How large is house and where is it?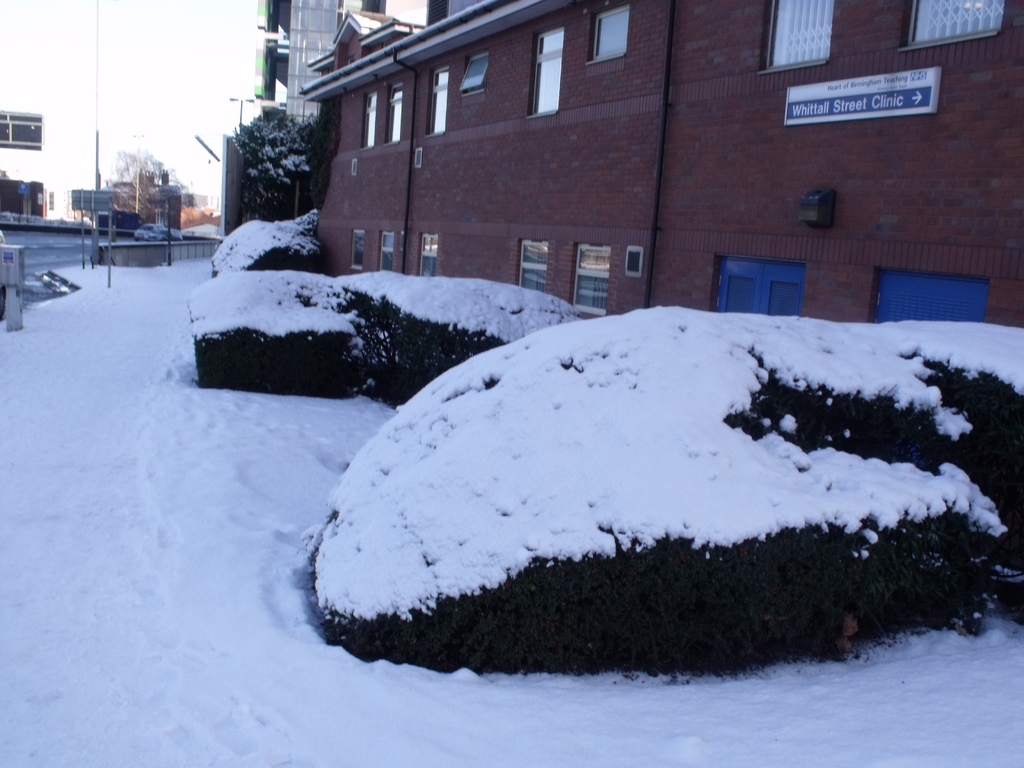
Bounding box: l=411, t=1, r=1023, b=328.
